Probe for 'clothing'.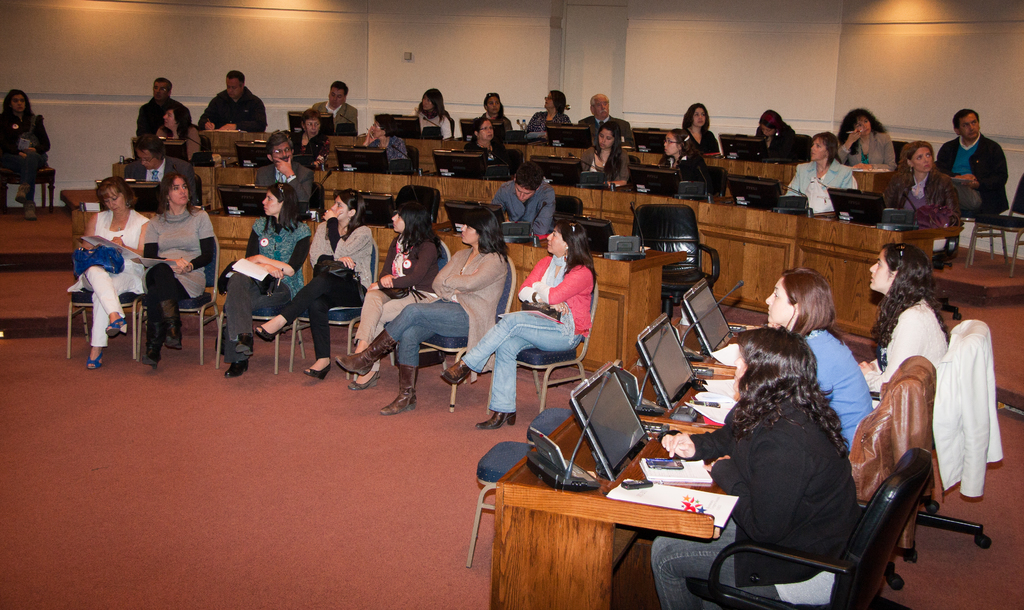
Probe result: (780, 155, 851, 214).
